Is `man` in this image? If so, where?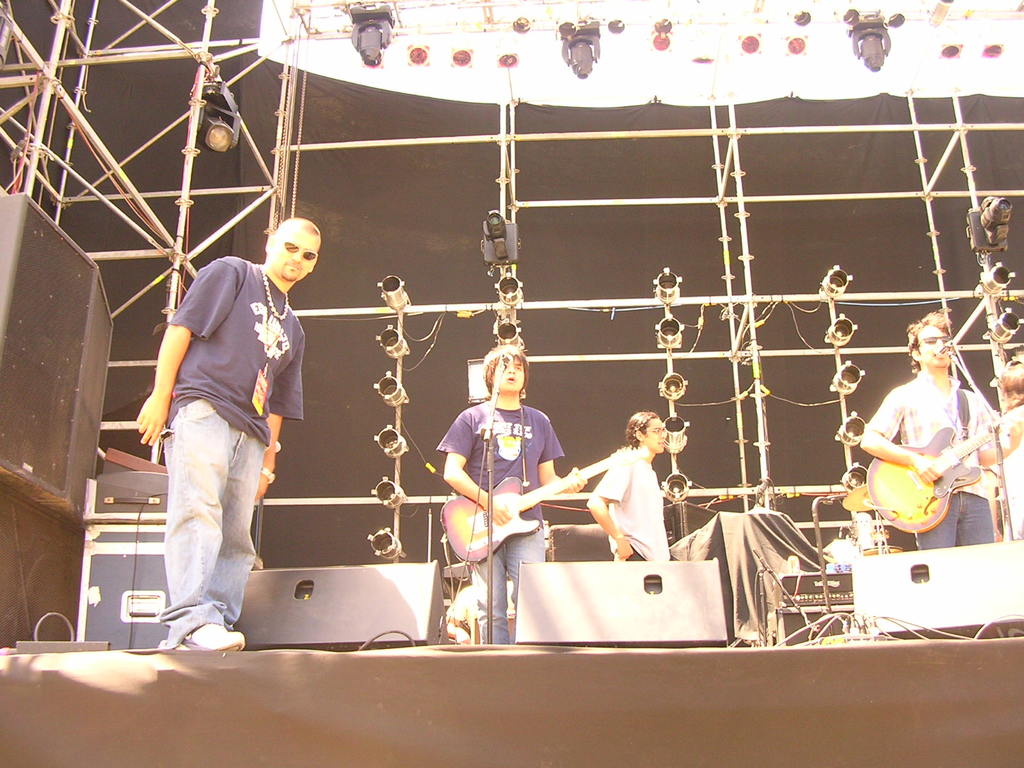
Yes, at box=[438, 342, 588, 651].
